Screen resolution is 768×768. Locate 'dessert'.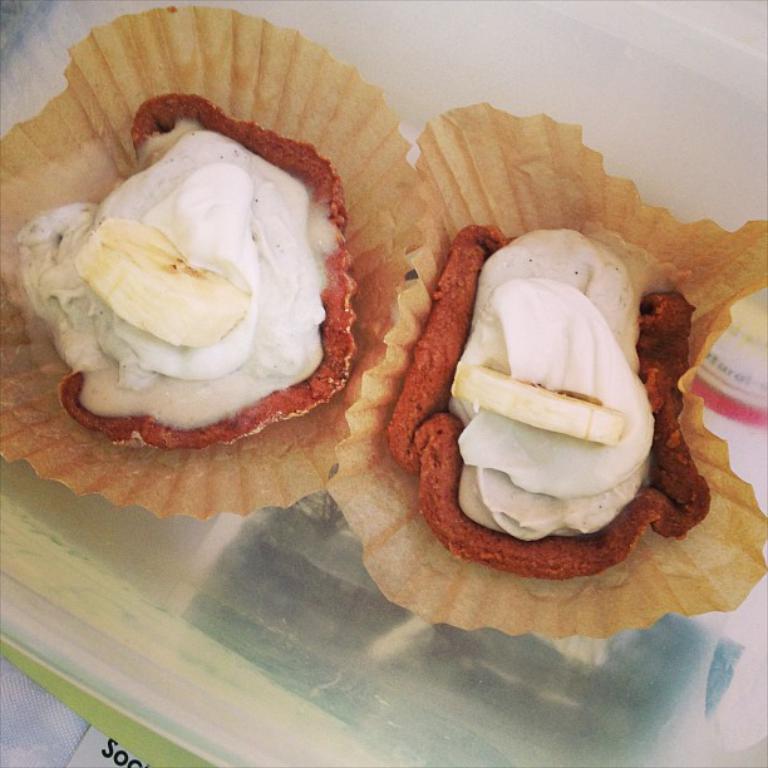
box(16, 90, 361, 453).
